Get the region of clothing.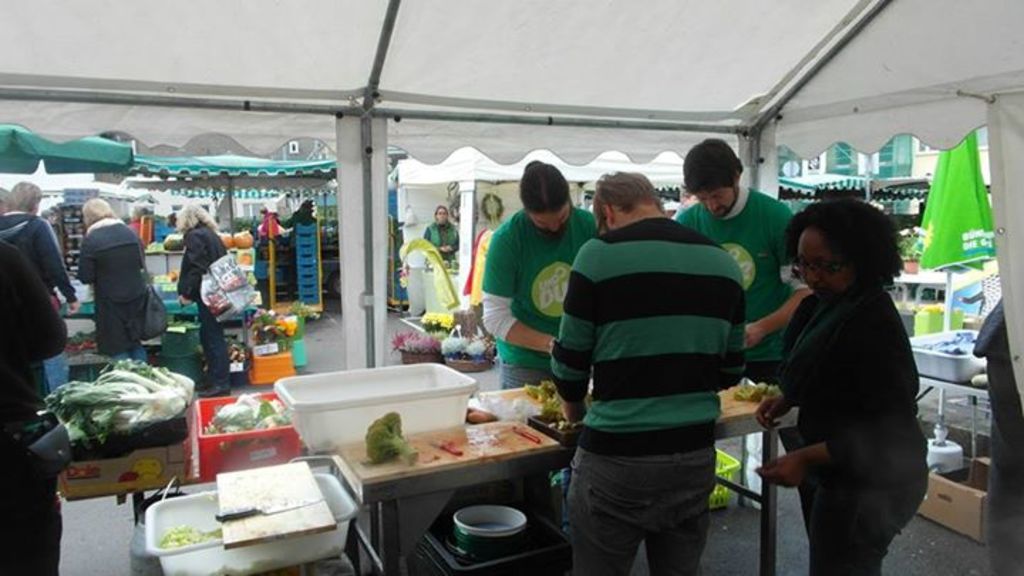
bbox=(0, 212, 80, 313).
